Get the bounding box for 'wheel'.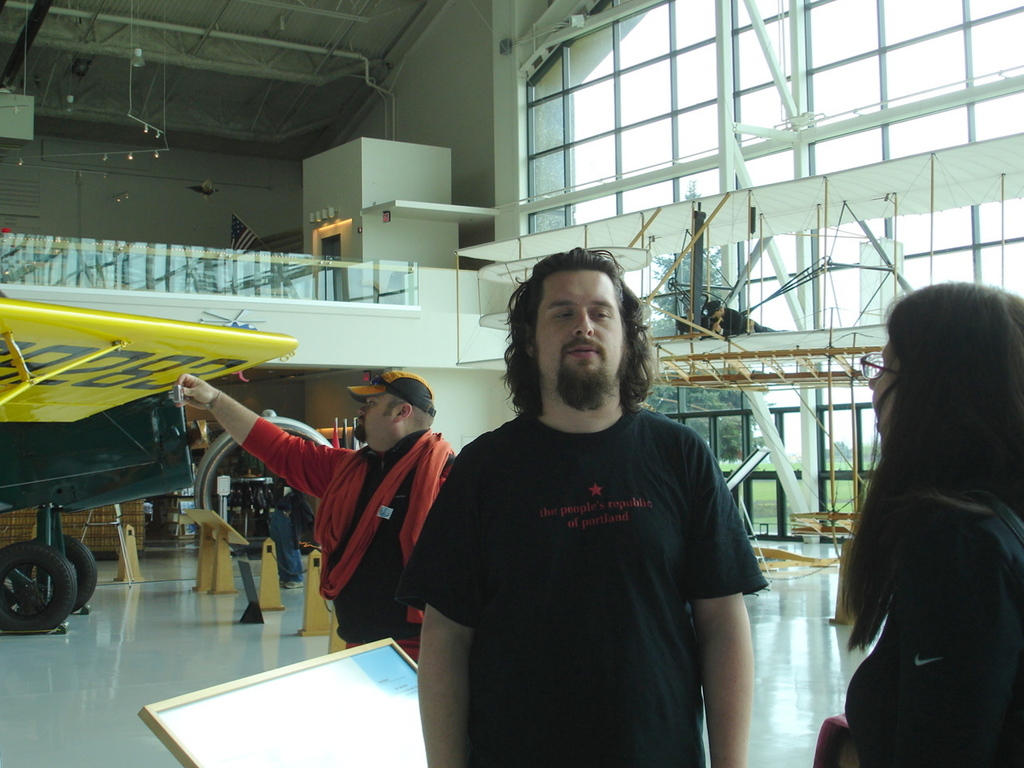
box=[28, 534, 98, 614].
